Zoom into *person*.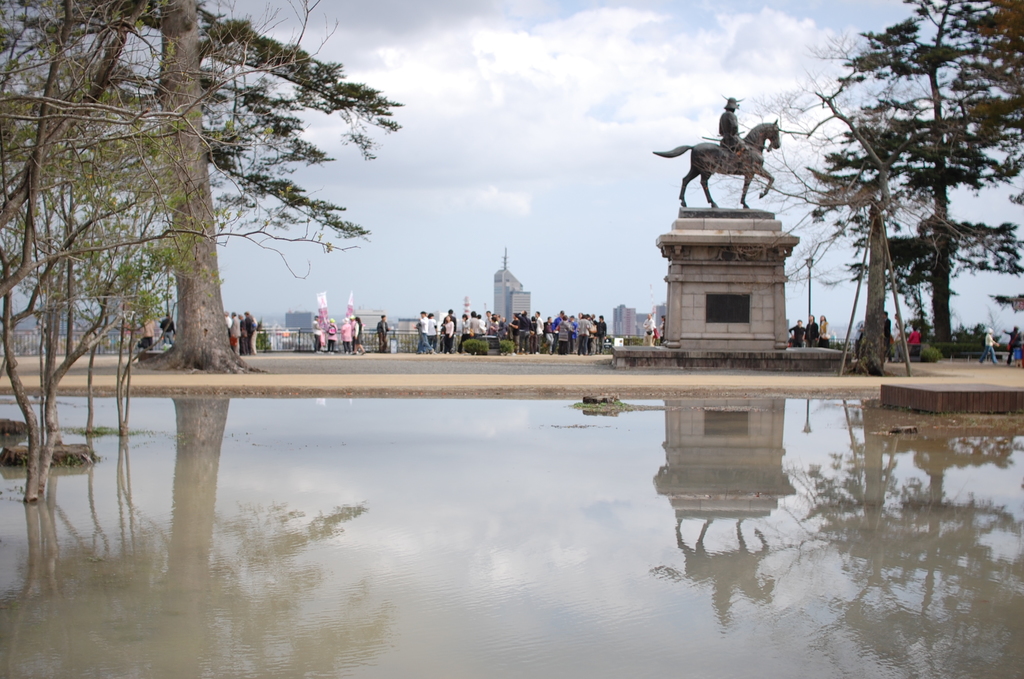
Zoom target: locate(819, 311, 831, 349).
